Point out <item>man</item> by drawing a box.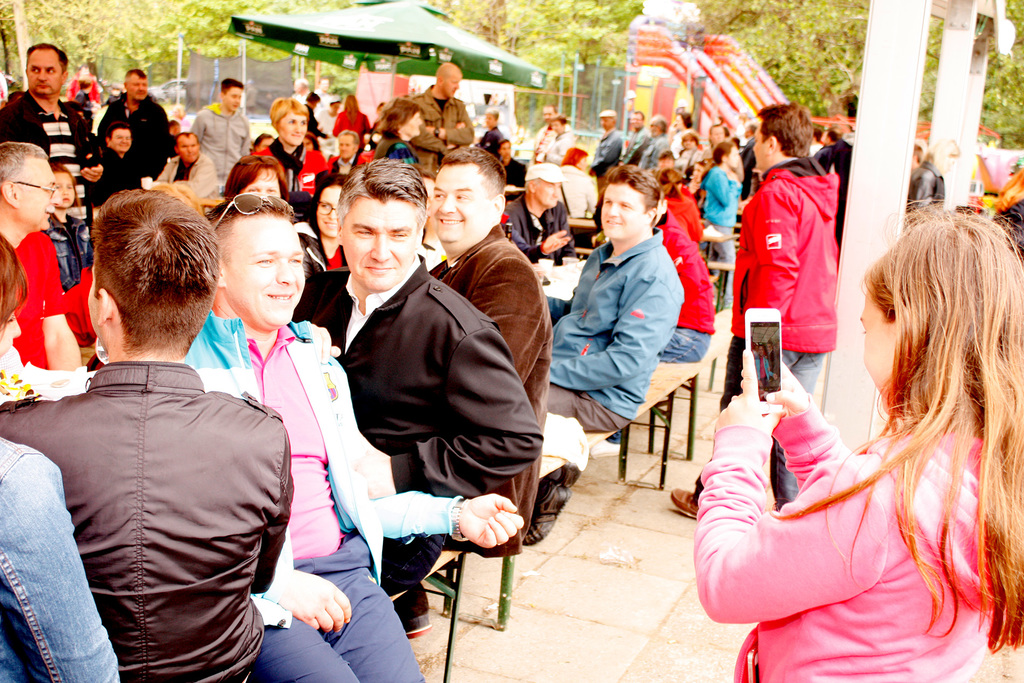
(left=157, top=128, right=223, bottom=193).
